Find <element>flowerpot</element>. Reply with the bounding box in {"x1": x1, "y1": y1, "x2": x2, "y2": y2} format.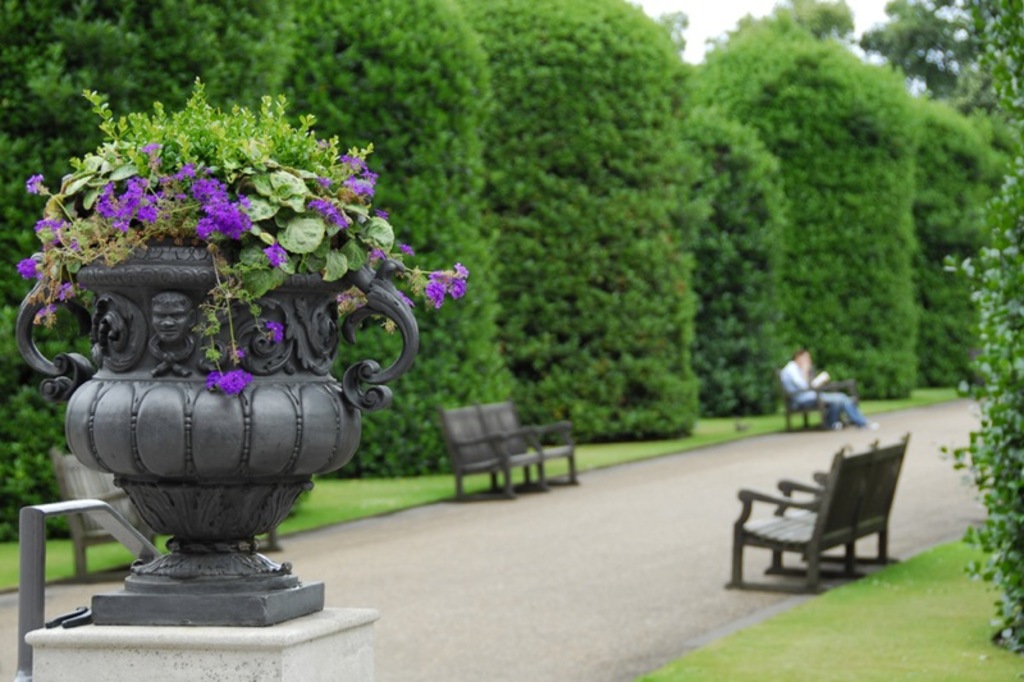
{"x1": 14, "y1": 234, "x2": 420, "y2": 626}.
